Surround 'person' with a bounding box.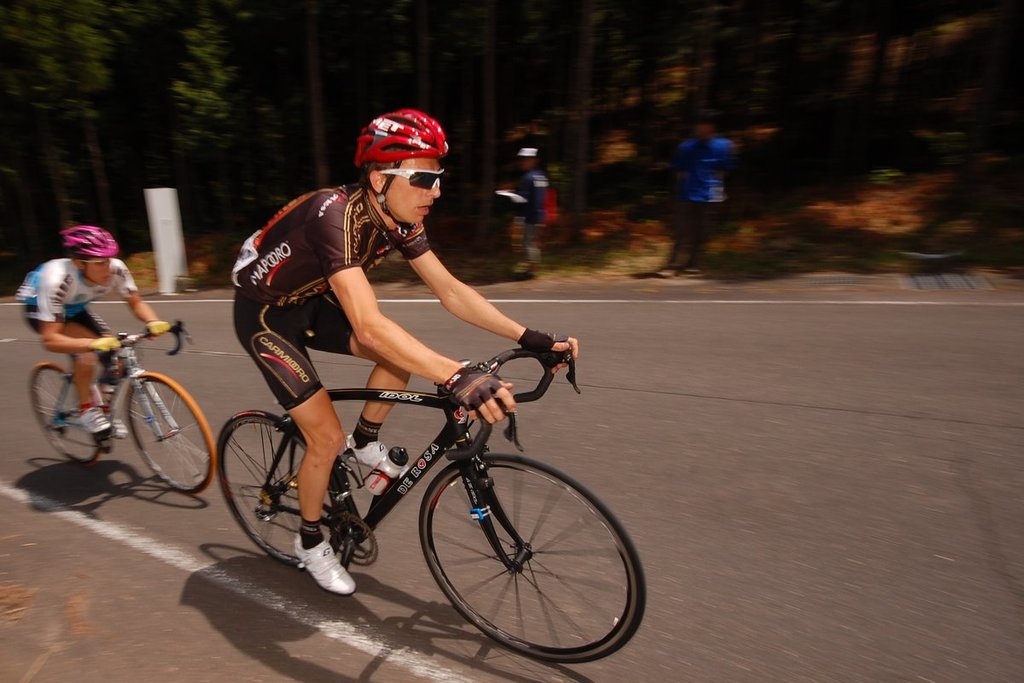
[left=10, top=211, right=165, bottom=431].
